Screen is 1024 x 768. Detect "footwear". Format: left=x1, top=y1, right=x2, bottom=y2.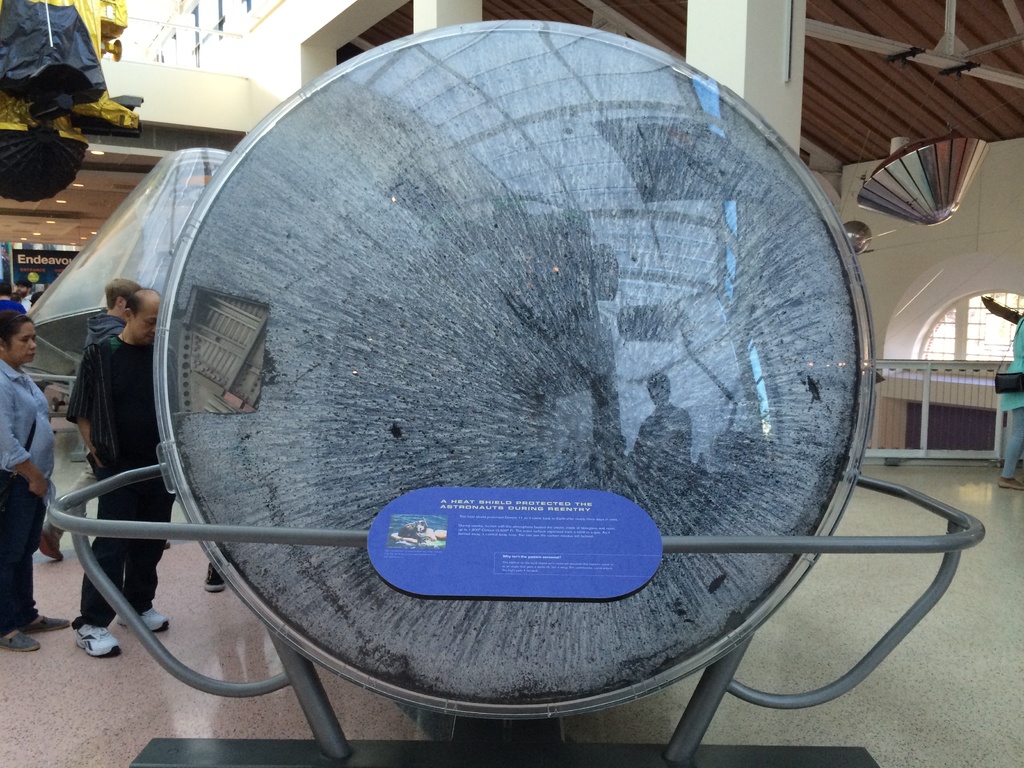
left=201, top=563, right=230, bottom=595.
